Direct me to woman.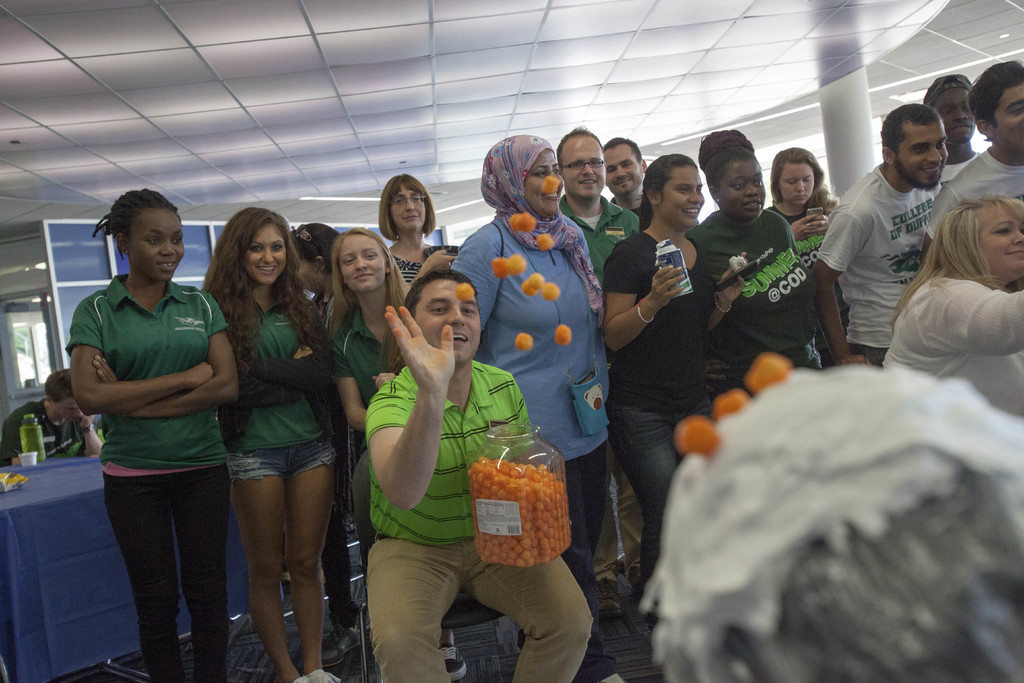
Direction: <box>874,191,1023,432</box>.
